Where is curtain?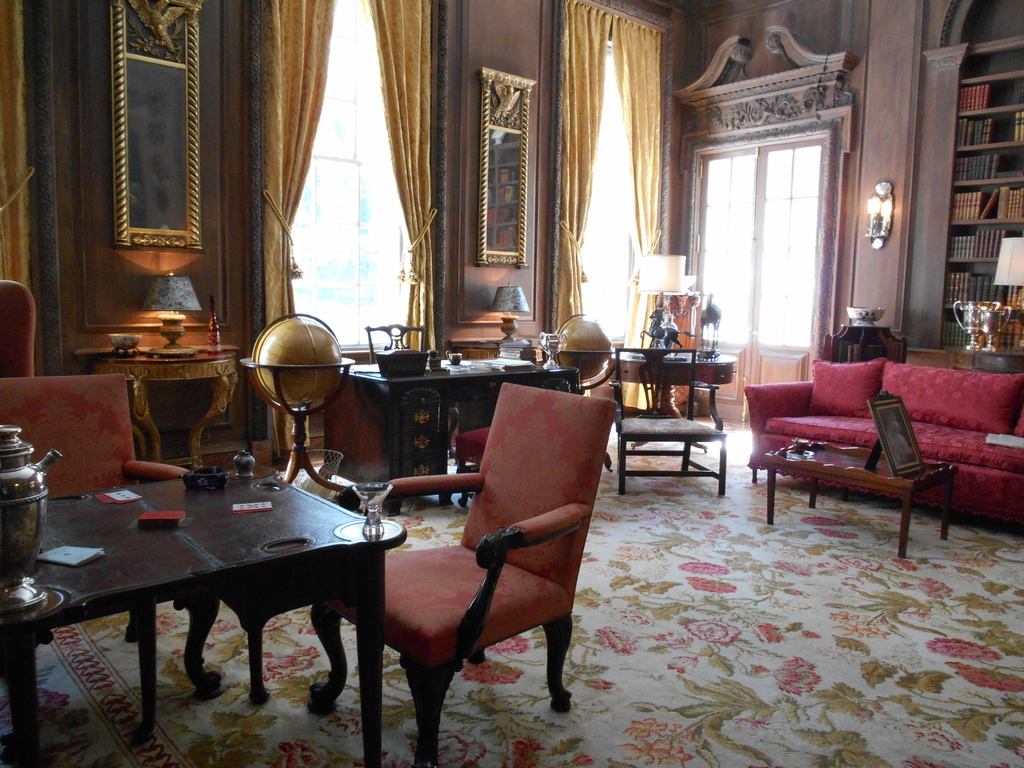
bbox(367, 0, 435, 356).
